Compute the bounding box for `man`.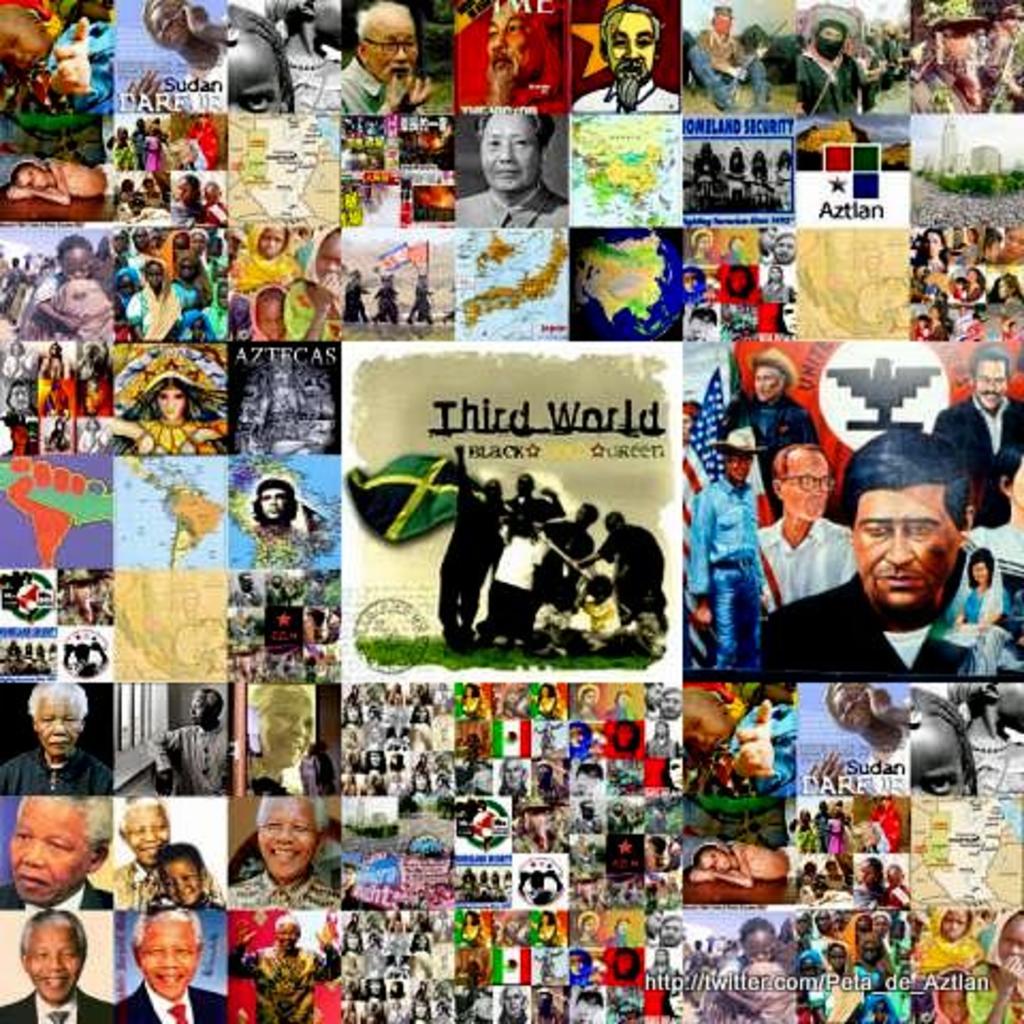
480 0 565 107.
